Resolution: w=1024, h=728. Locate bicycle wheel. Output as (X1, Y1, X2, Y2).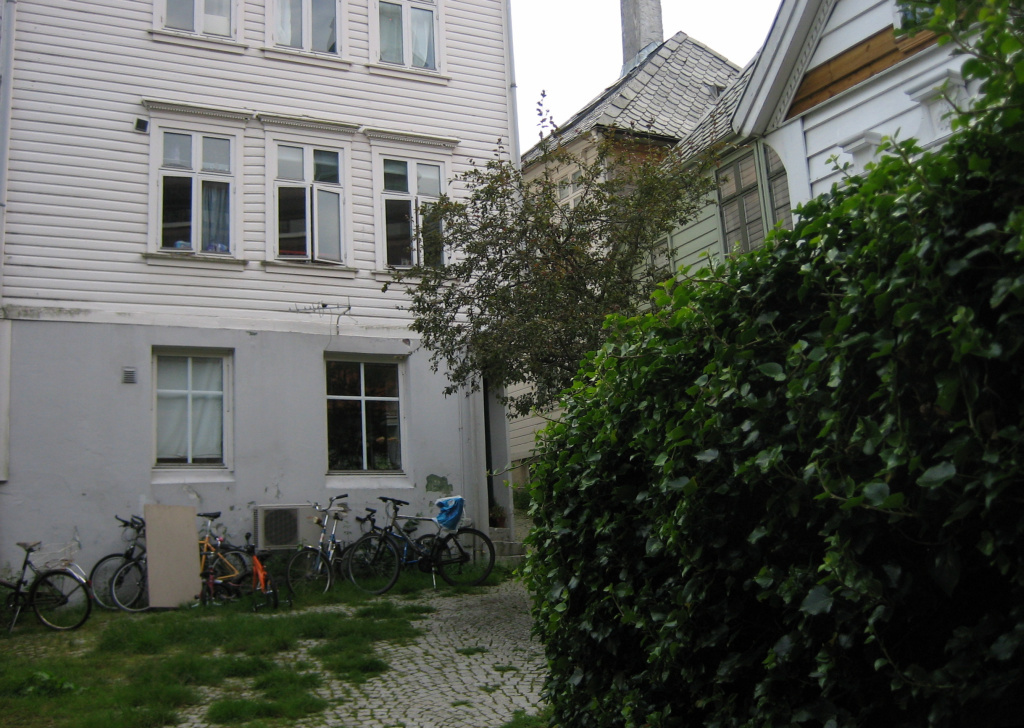
(116, 554, 147, 610).
